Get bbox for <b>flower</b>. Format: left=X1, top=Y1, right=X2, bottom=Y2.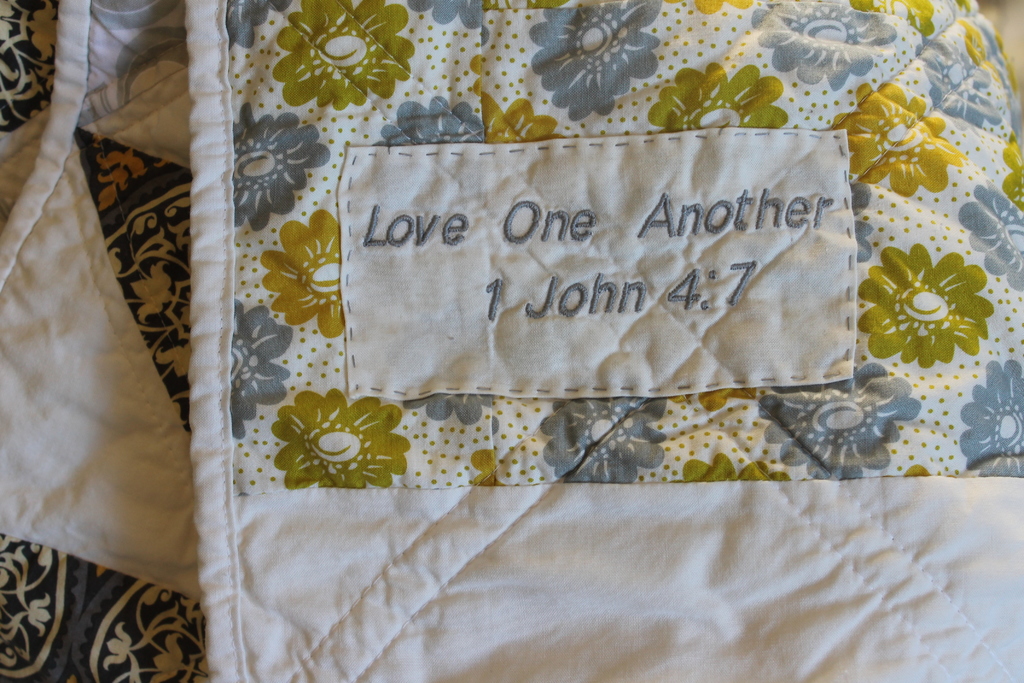
left=268, top=0, right=416, bottom=110.
